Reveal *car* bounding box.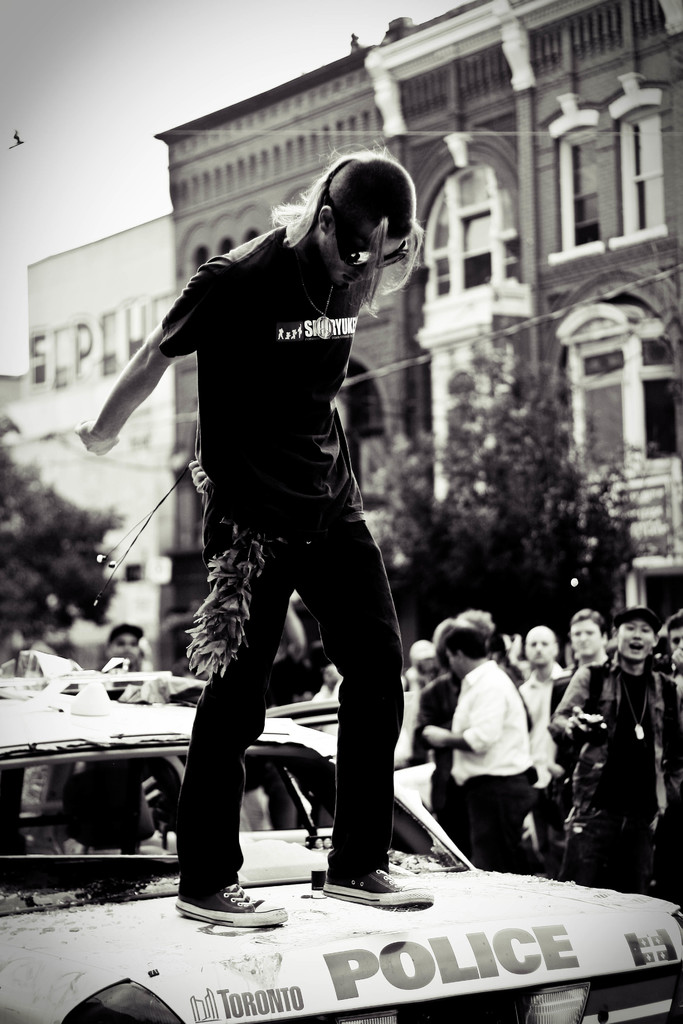
Revealed: left=0, top=676, right=679, bottom=1023.
